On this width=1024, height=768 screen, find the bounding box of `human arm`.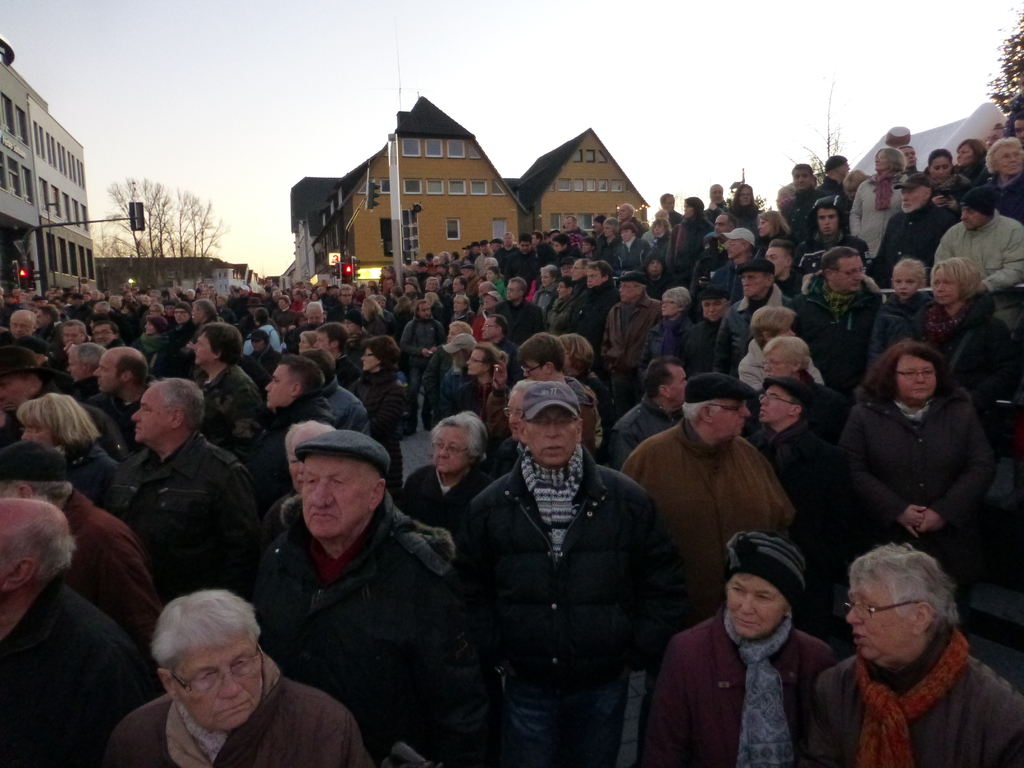
Bounding box: bbox(595, 305, 616, 365).
